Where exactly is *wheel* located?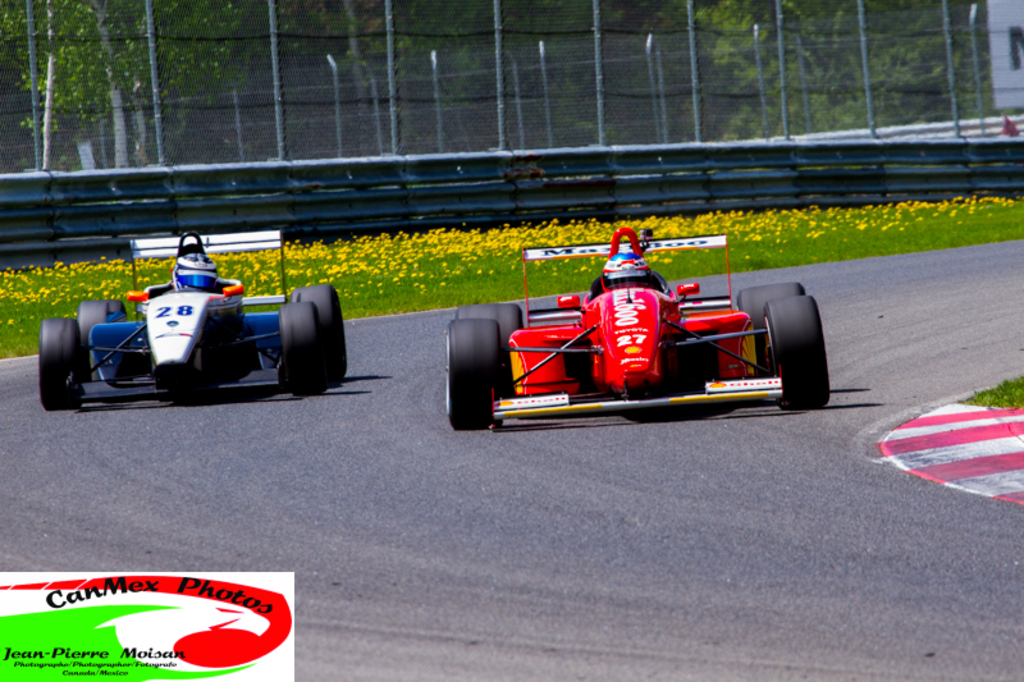
Its bounding box is {"left": 76, "top": 303, "right": 105, "bottom": 342}.
